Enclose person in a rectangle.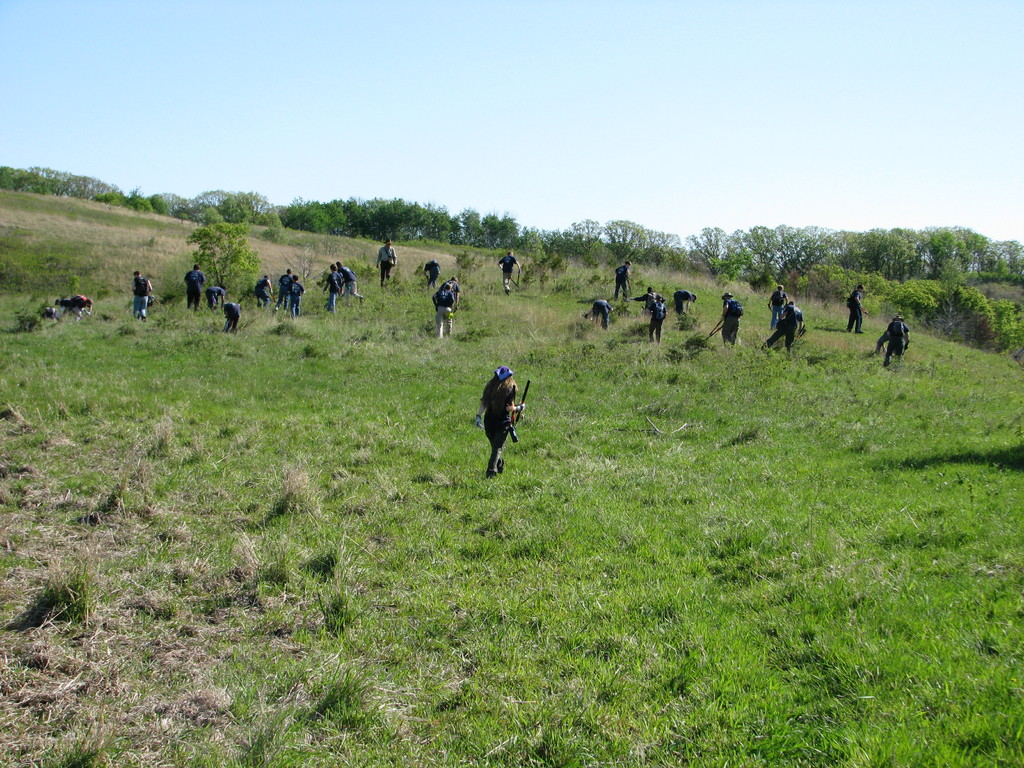
detection(499, 243, 525, 295).
